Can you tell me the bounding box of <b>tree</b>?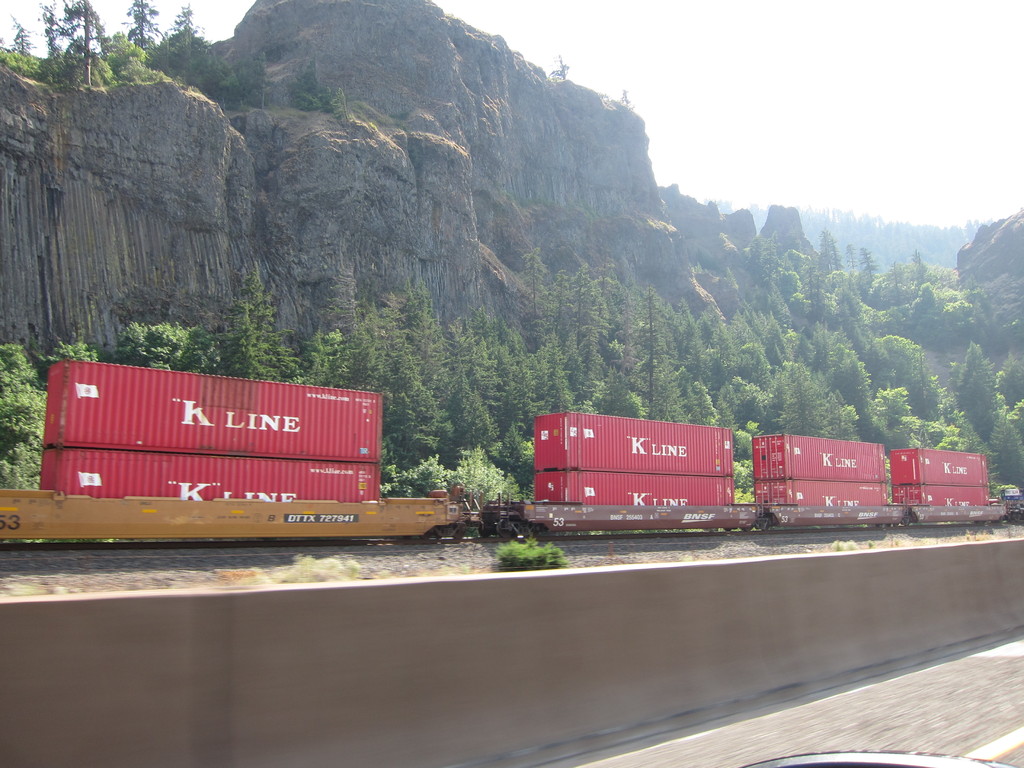
548 58 568 80.
